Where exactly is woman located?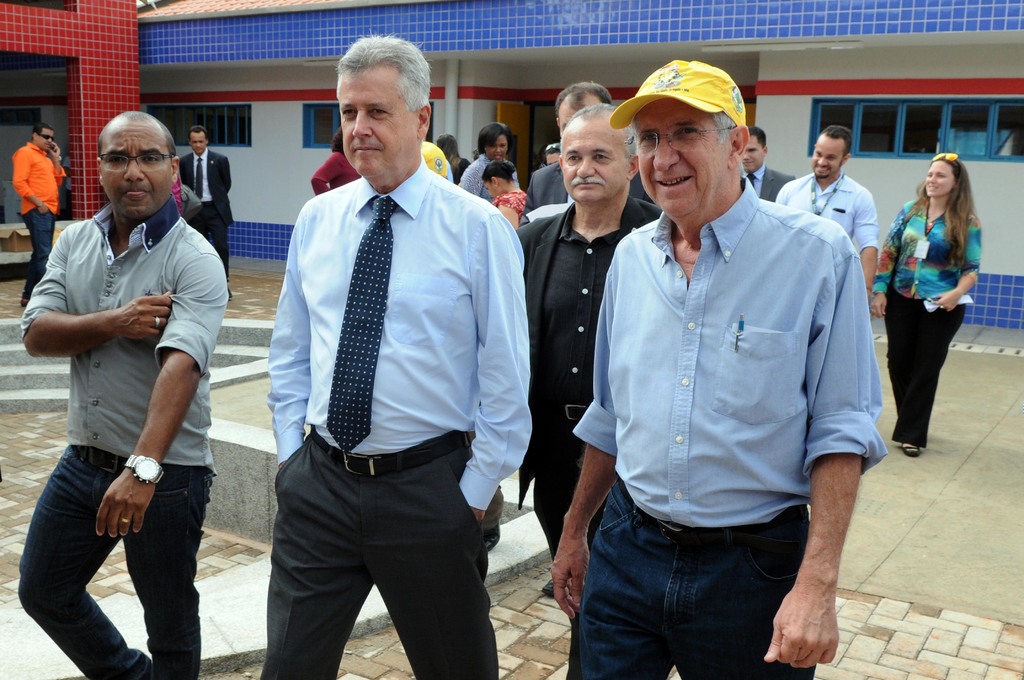
Its bounding box is {"left": 546, "top": 142, "right": 562, "bottom": 165}.
